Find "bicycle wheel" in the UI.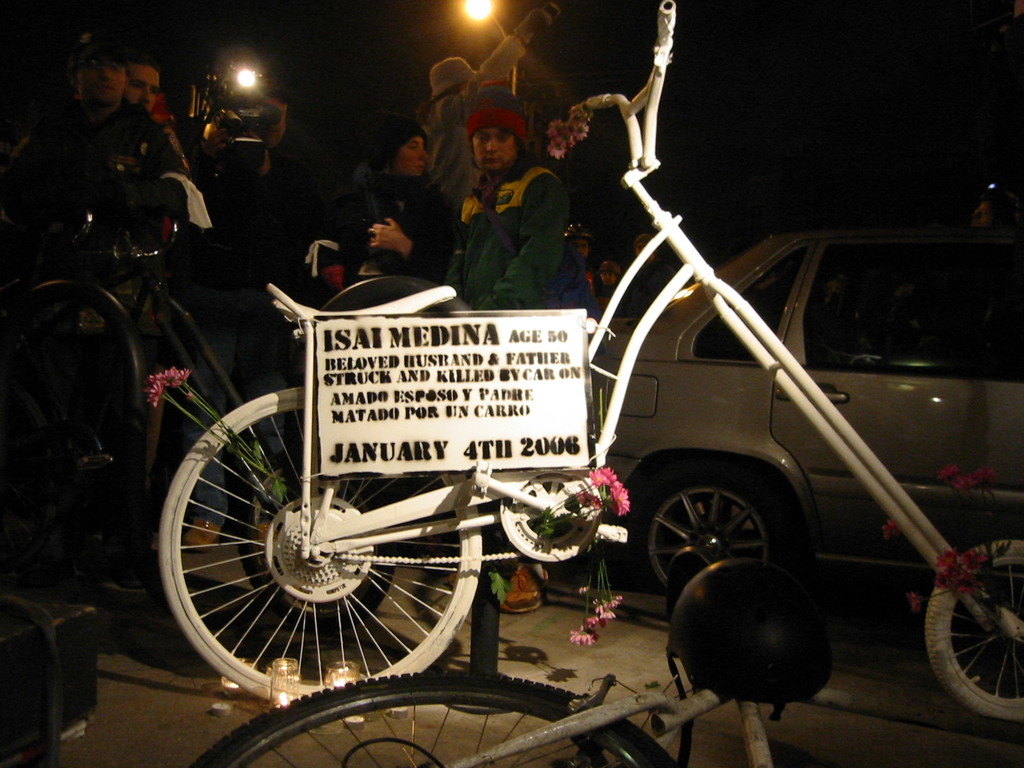
UI element at Rect(179, 667, 688, 767).
